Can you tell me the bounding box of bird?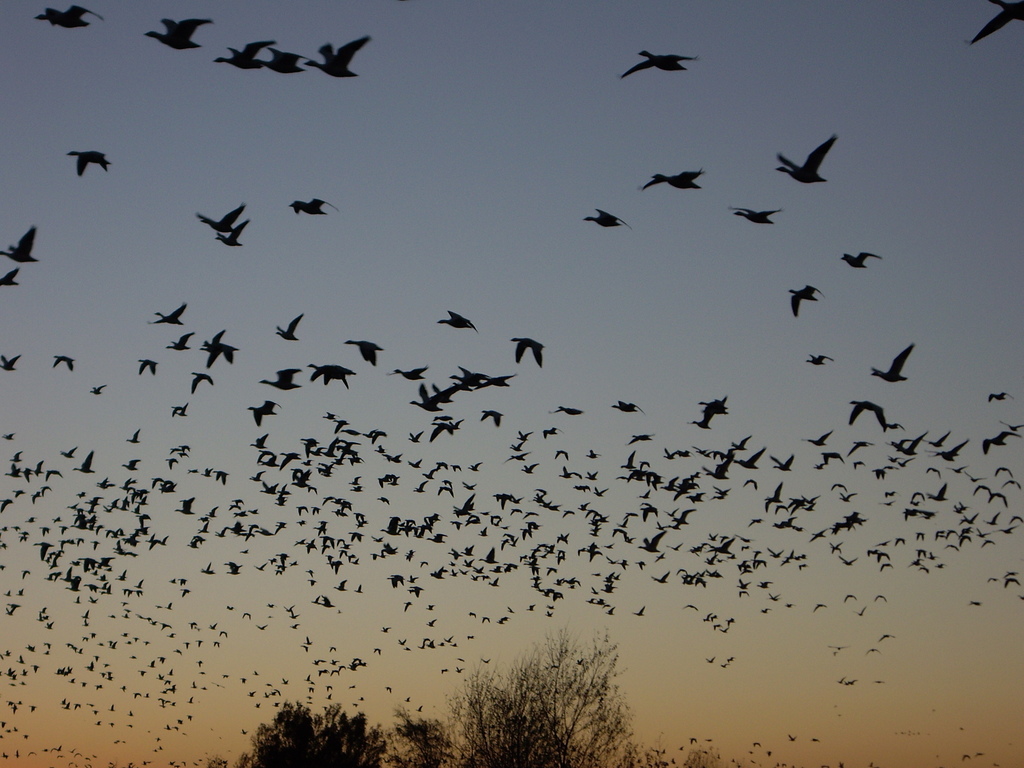
{"left": 324, "top": 413, "right": 336, "bottom": 419}.
